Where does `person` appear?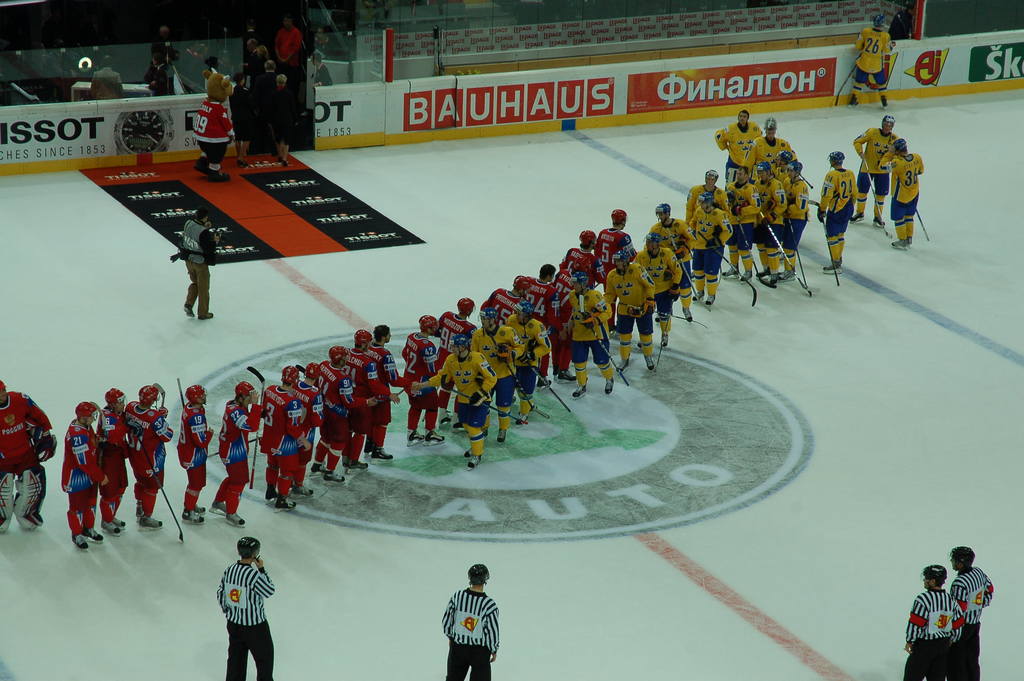
Appears at Rect(273, 21, 307, 88).
